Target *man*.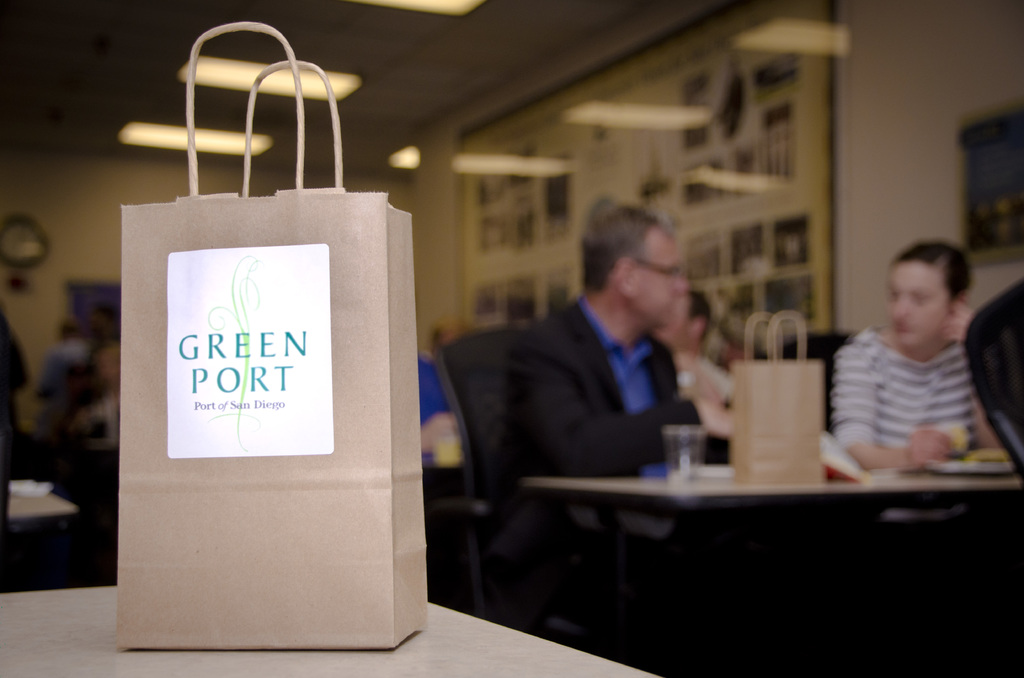
Target region: {"left": 651, "top": 291, "right": 718, "bottom": 359}.
